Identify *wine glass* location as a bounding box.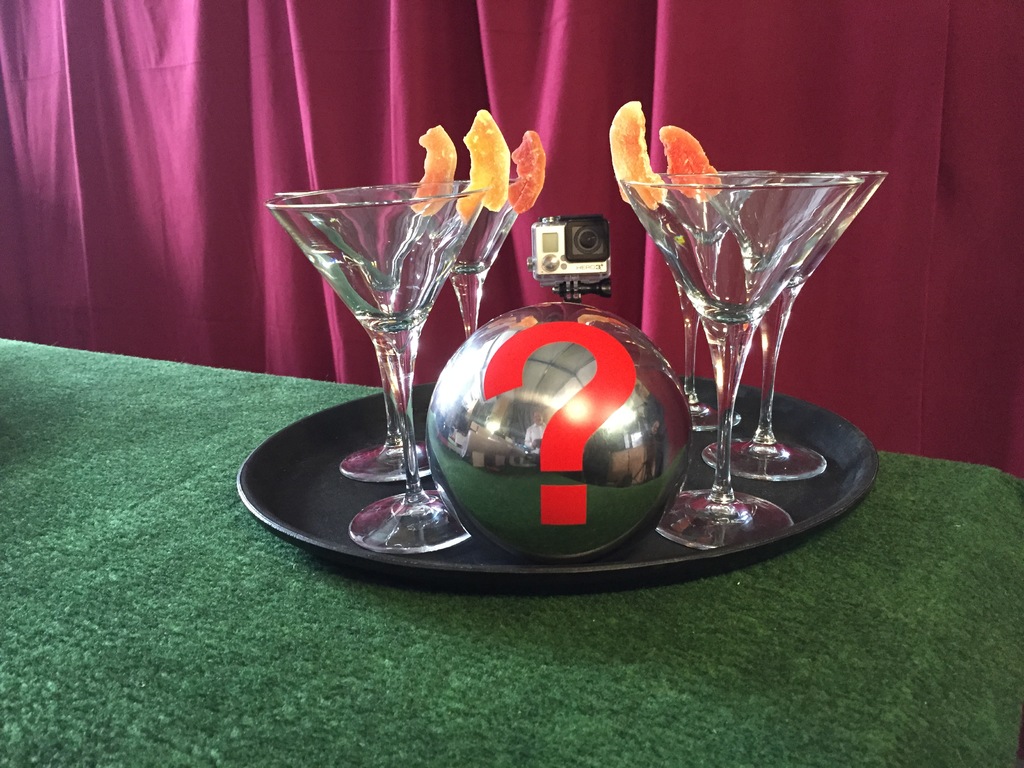
BBox(275, 184, 463, 478).
